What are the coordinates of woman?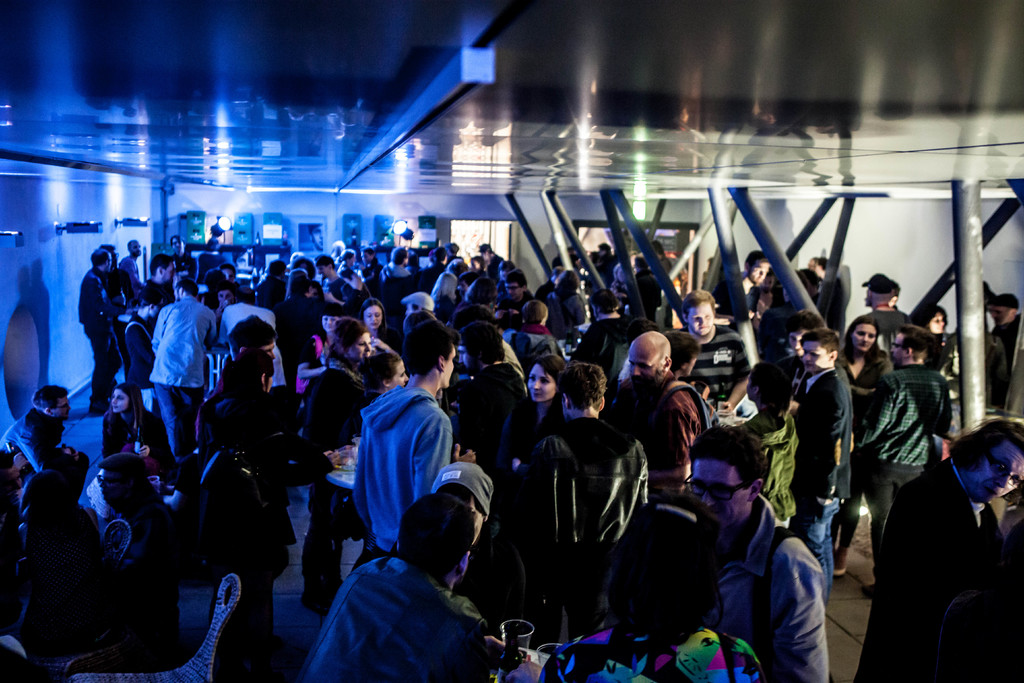
[x1=915, y1=301, x2=948, y2=349].
